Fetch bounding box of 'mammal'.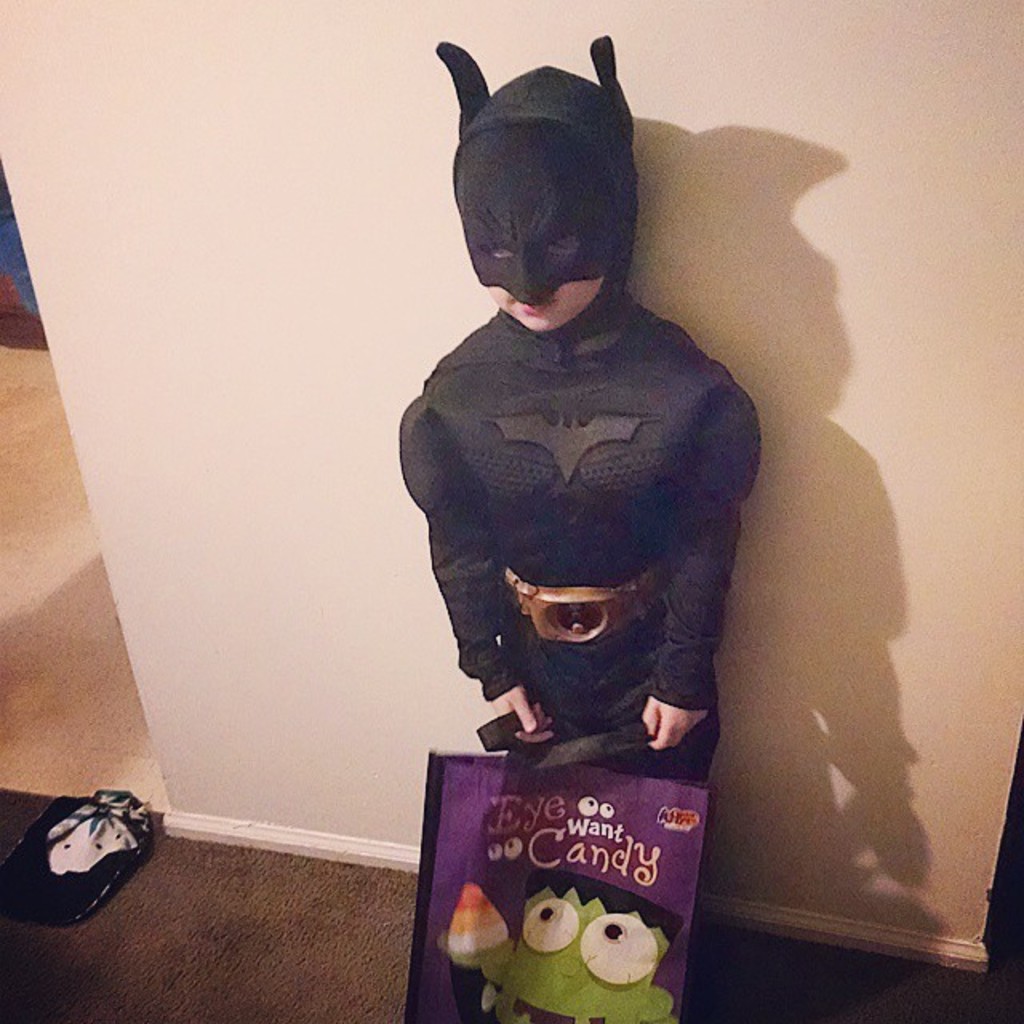
Bbox: crop(376, 69, 790, 864).
